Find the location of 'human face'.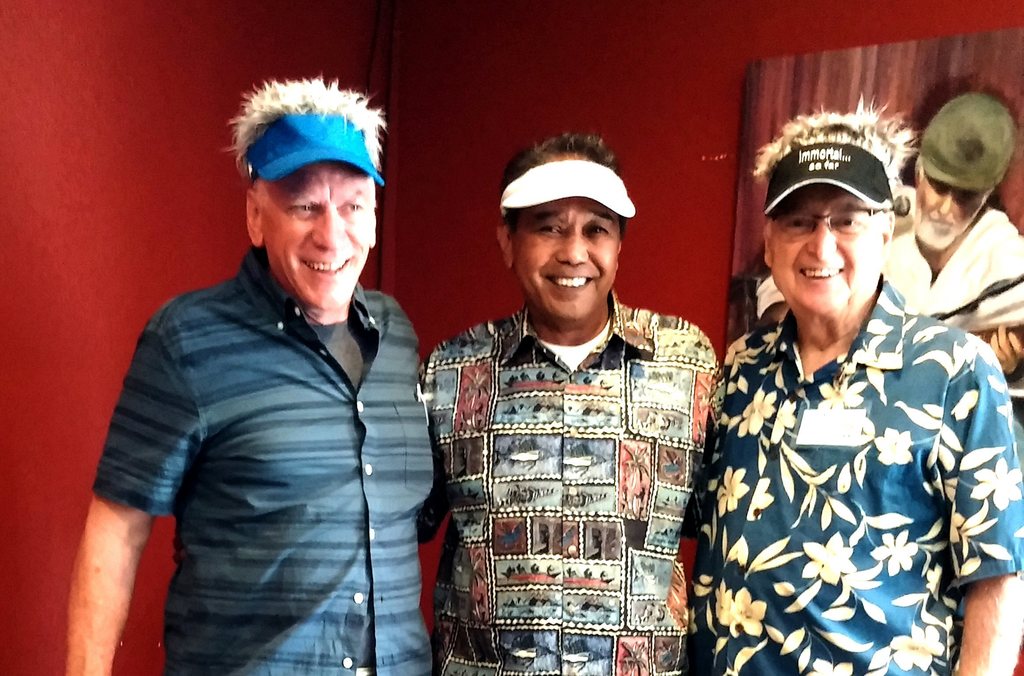
Location: x1=515, y1=196, x2=616, y2=319.
